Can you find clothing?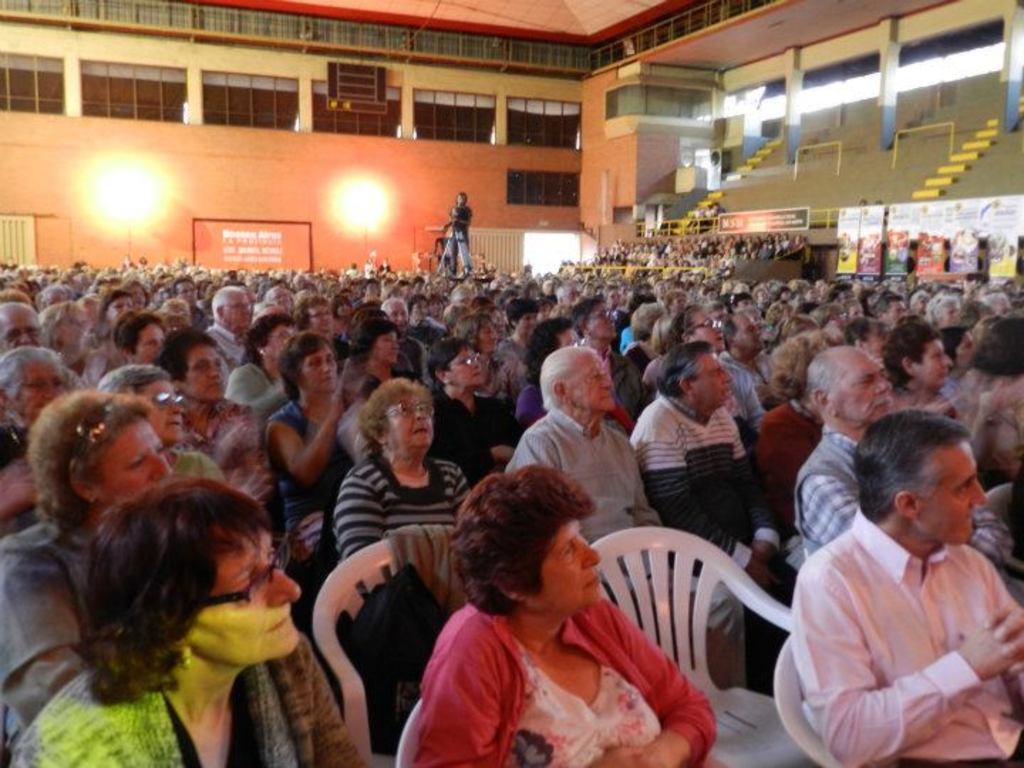
Yes, bounding box: region(263, 395, 347, 545).
